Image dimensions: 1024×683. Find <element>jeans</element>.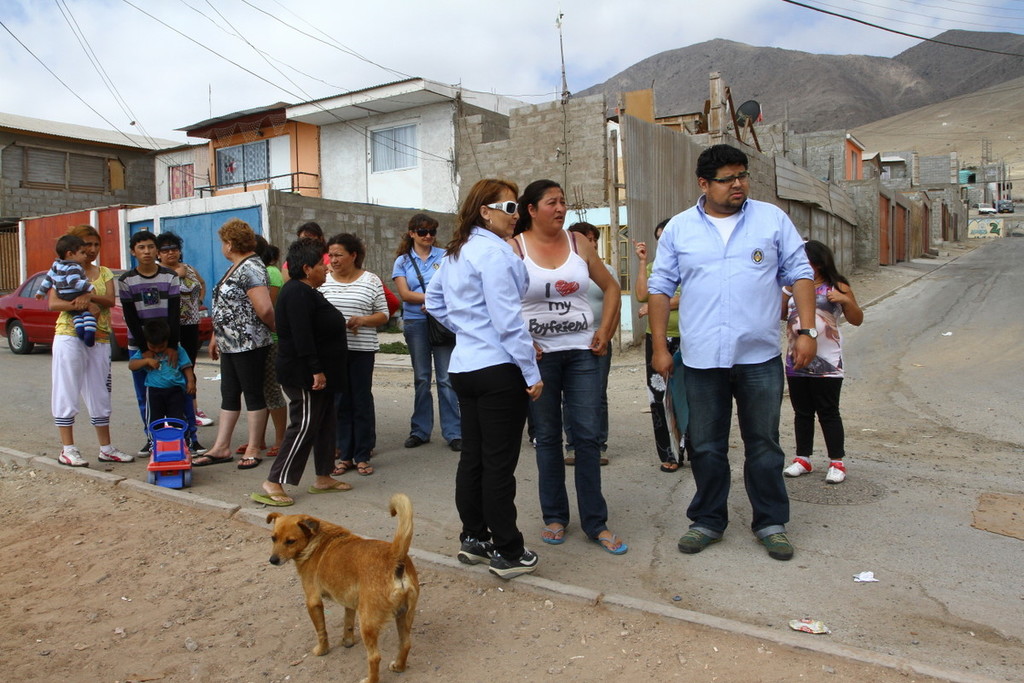
Rect(681, 370, 801, 534).
